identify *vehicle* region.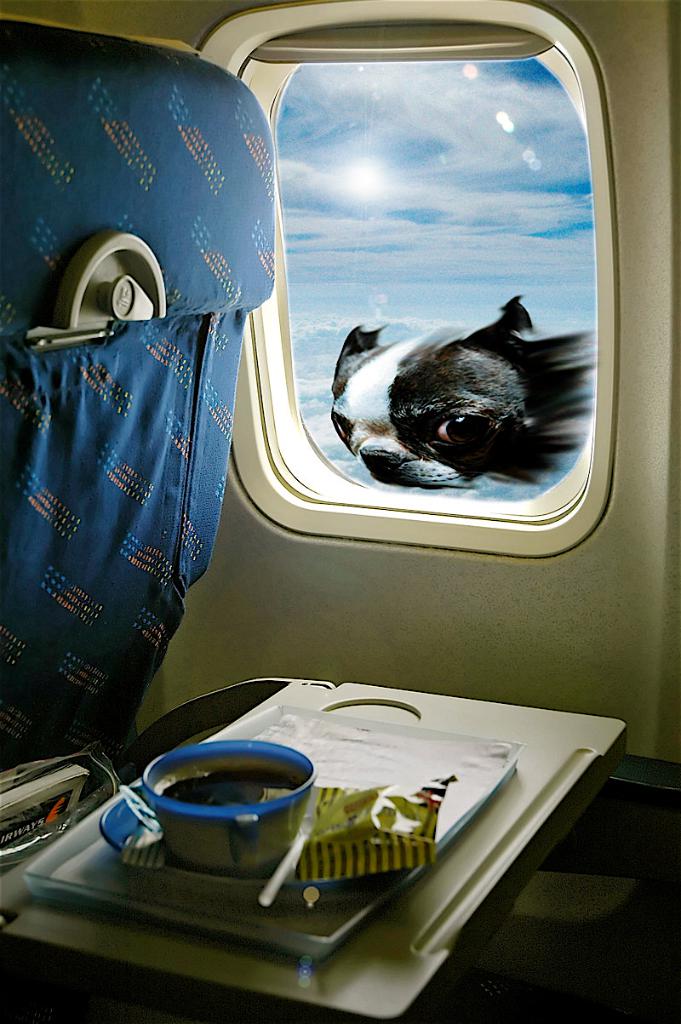
Region: crop(0, 0, 560, 867).
